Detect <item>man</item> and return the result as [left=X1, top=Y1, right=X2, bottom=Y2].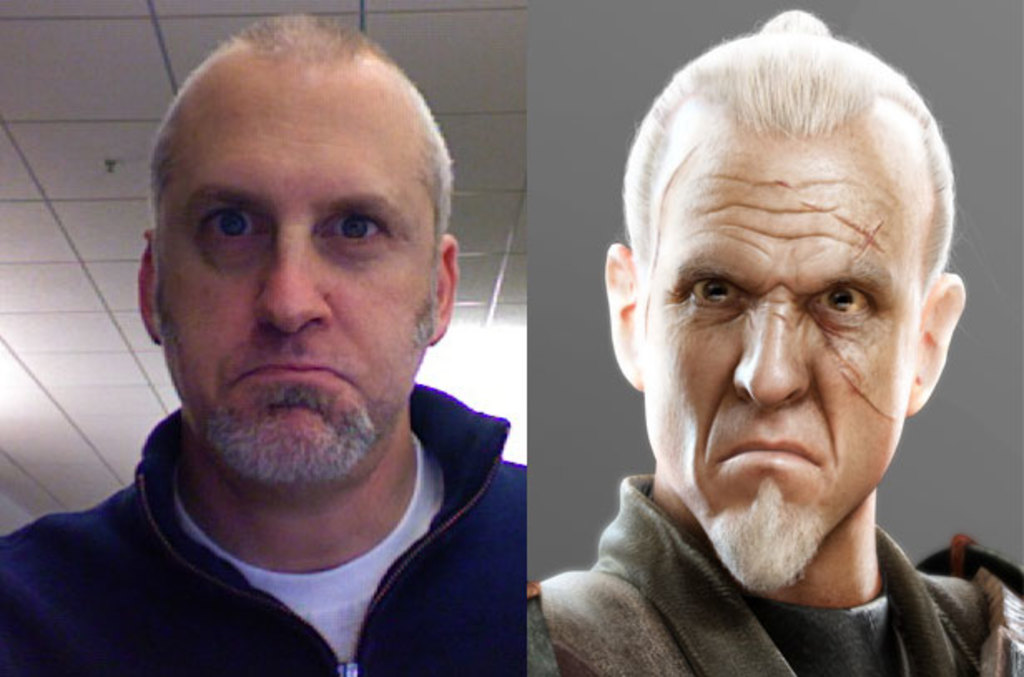
[left=0, top=17, right=530, bottom=675].
